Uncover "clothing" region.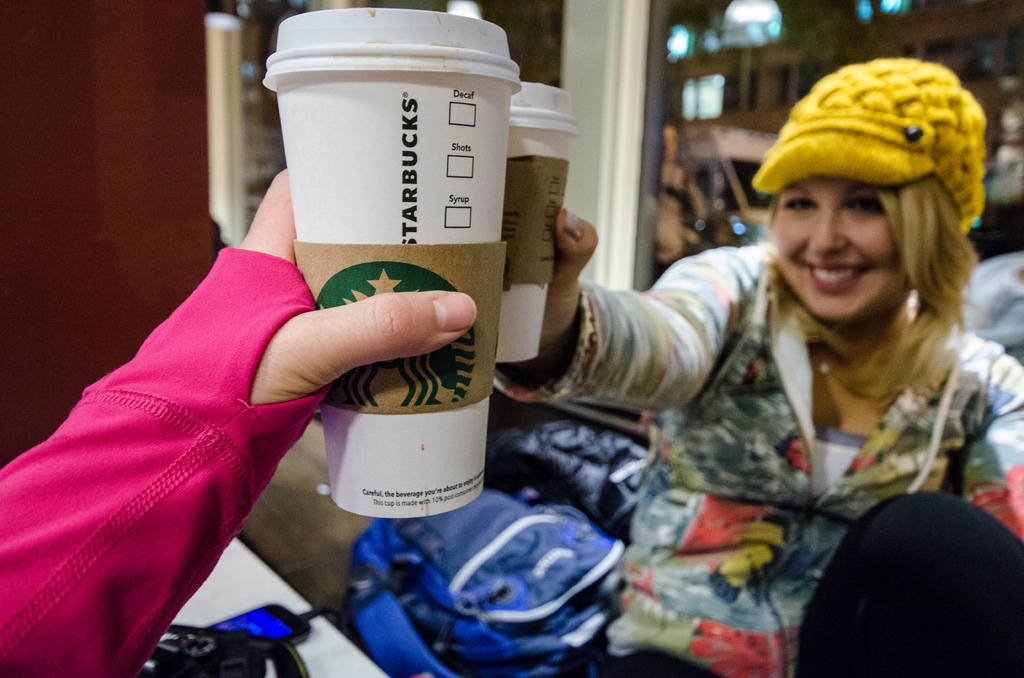
Uncovered: crop(0, 243, 337, 677).
